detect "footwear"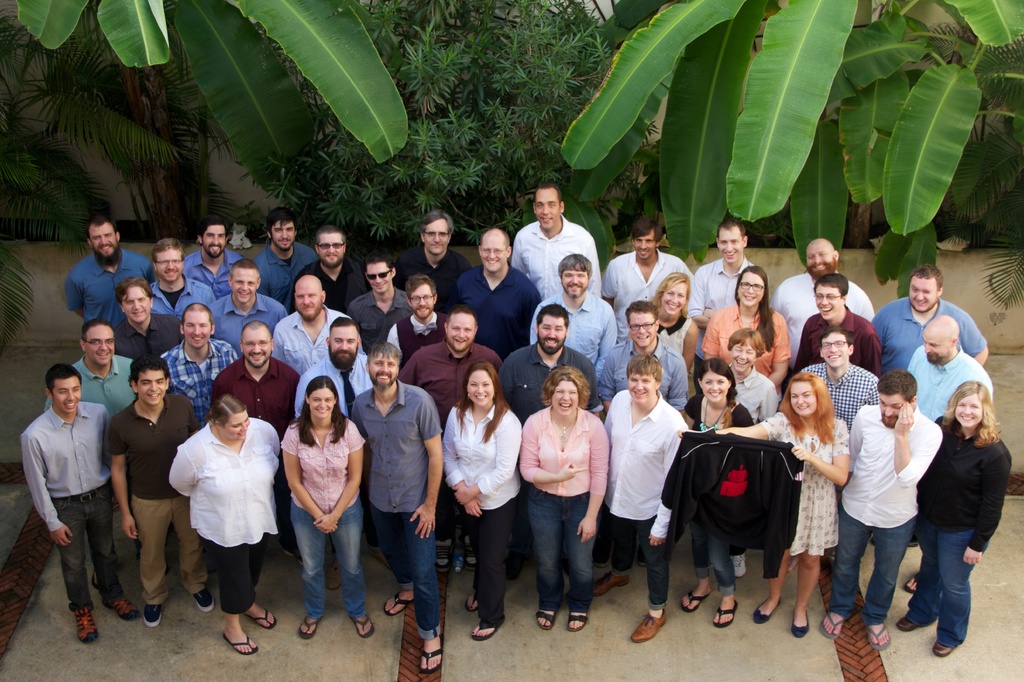
(102,601,142,621)
